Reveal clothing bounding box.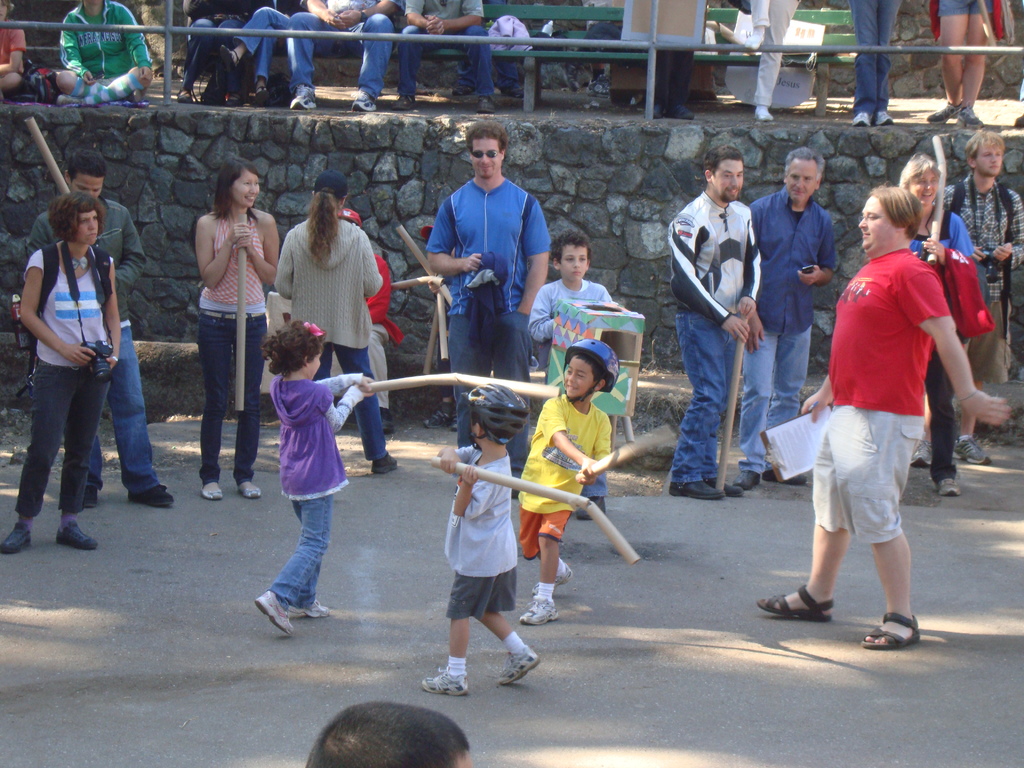
Revealed: <region>446, 445, 516, 618</region>.
